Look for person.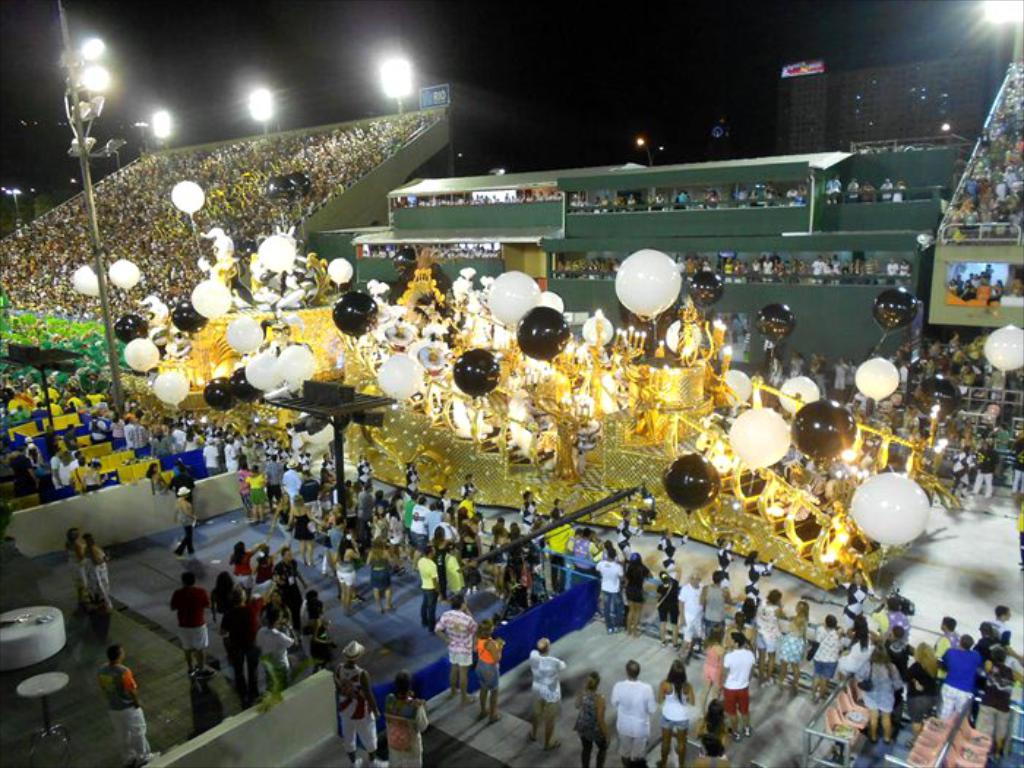
Found: [x1=610, y1=655, x2=660, y2=767].
